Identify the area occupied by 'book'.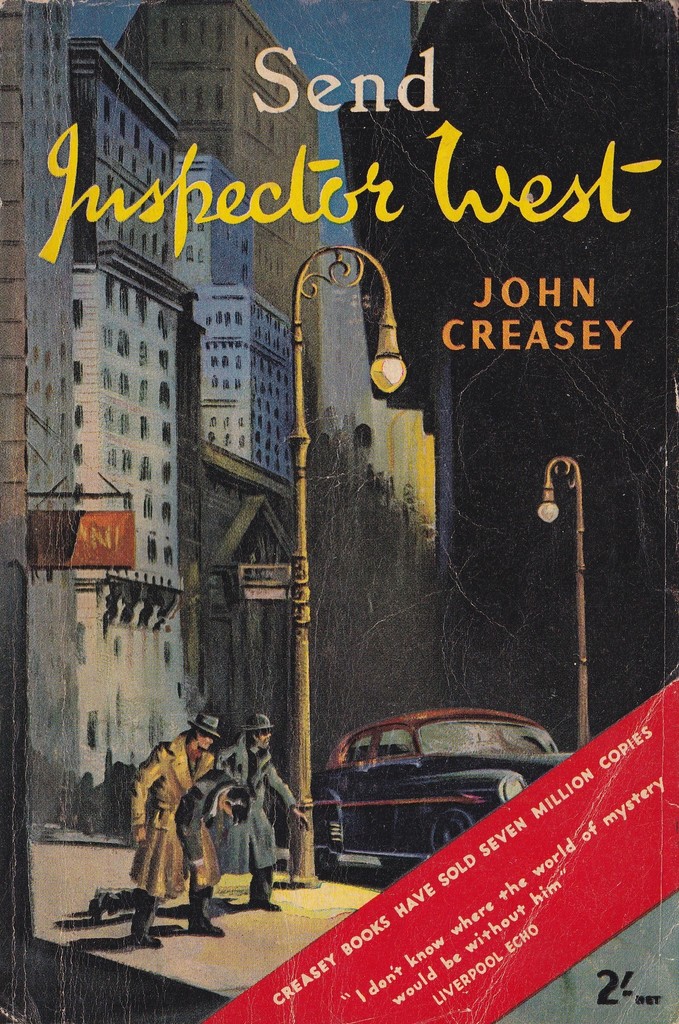
Area: detection(0, 0, 678, 1023).
